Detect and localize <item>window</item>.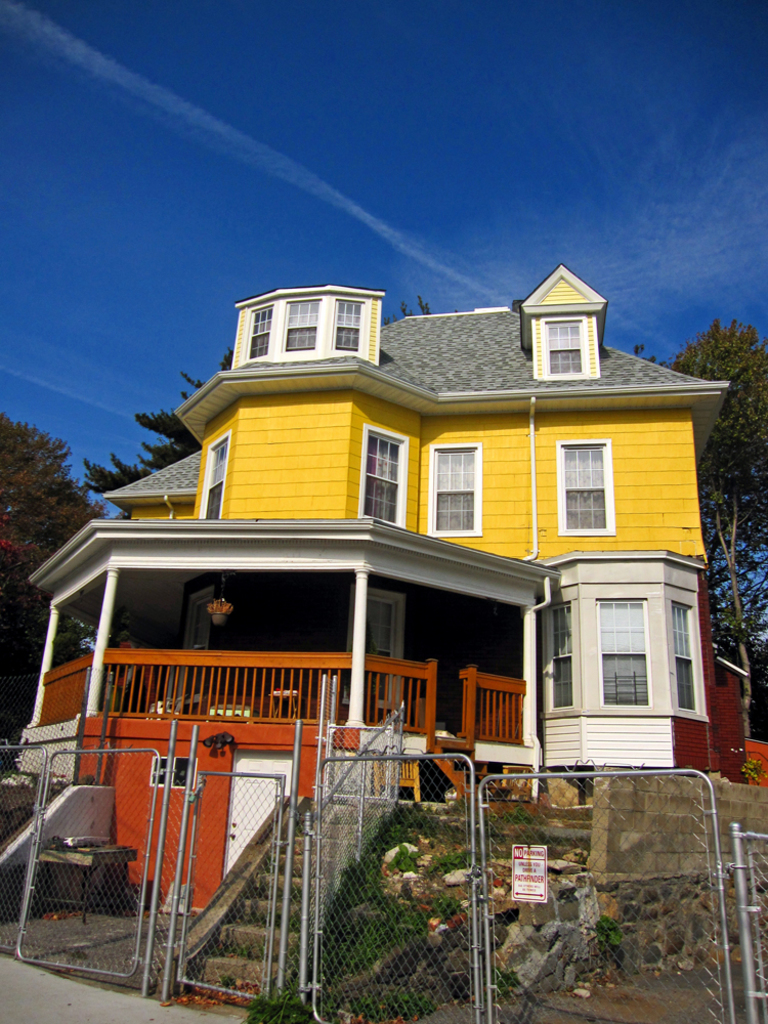
Localized at rect(550, 556, 690, 735).
